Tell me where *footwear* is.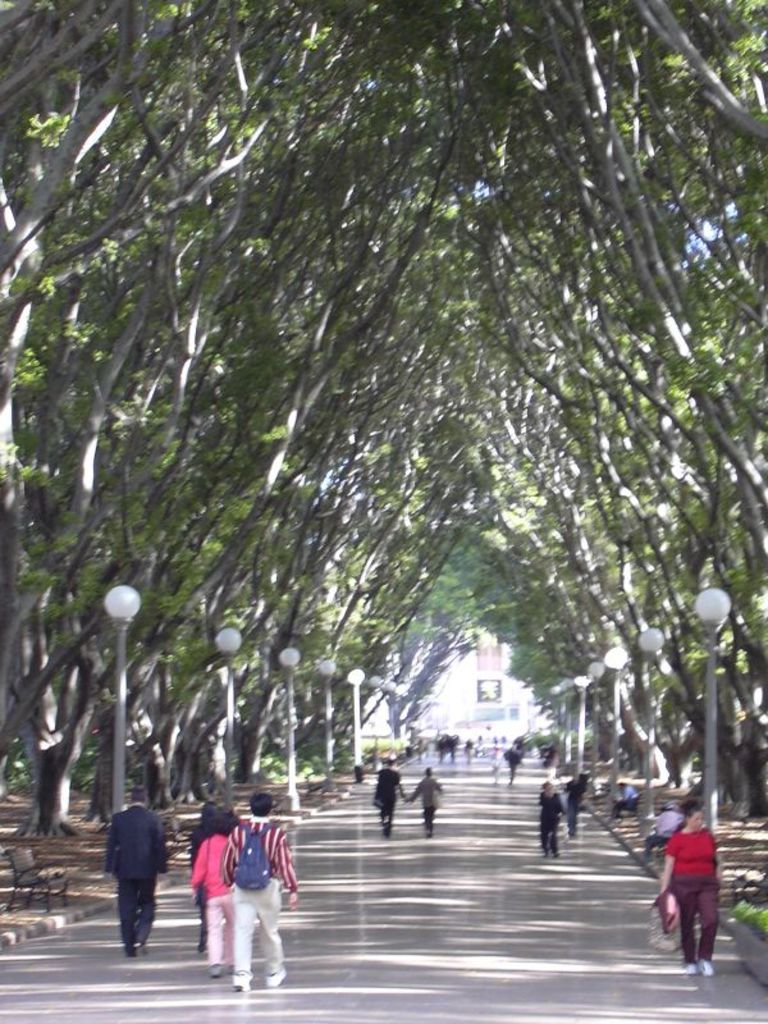
*footwear* is at 207,965,219,977.
